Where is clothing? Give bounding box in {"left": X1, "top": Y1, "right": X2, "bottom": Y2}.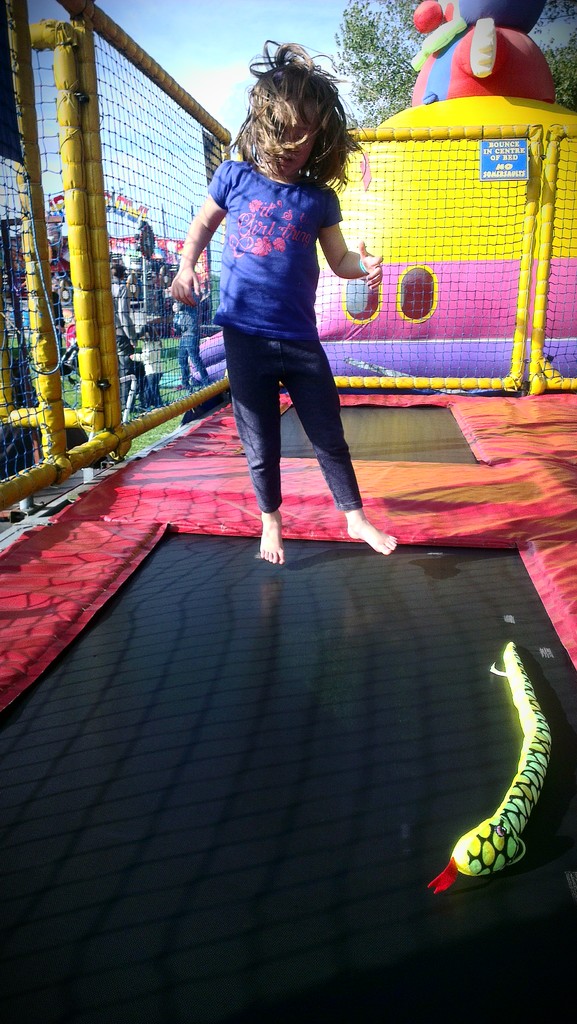
{"left": 195, "top": 120, "right": 352, "bottom": 448}.
